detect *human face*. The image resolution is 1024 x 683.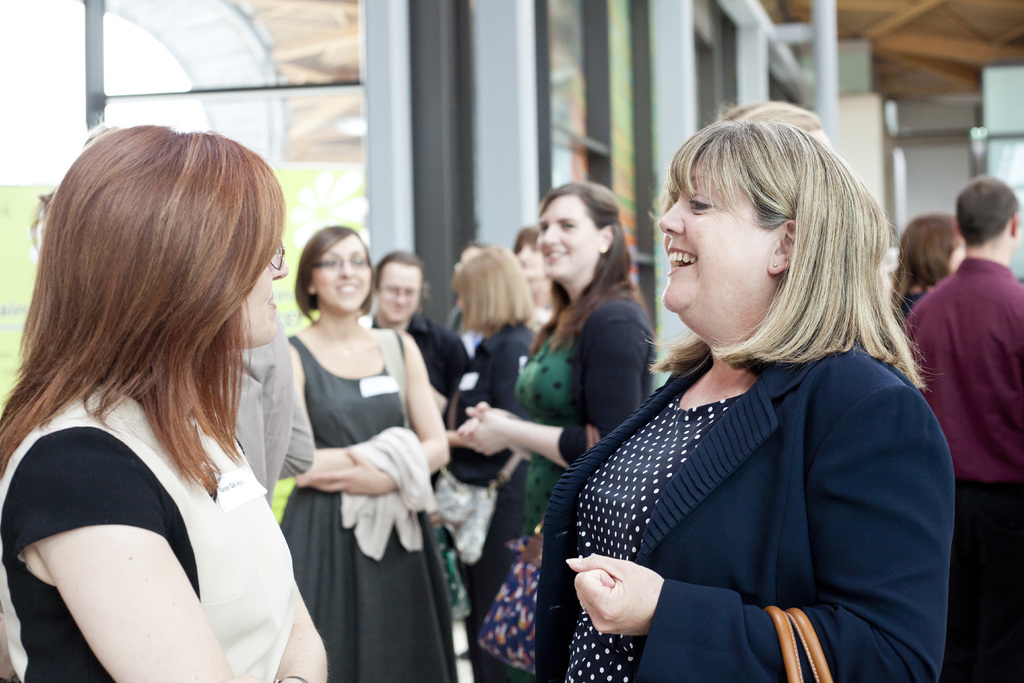
[374,263,424,325].
